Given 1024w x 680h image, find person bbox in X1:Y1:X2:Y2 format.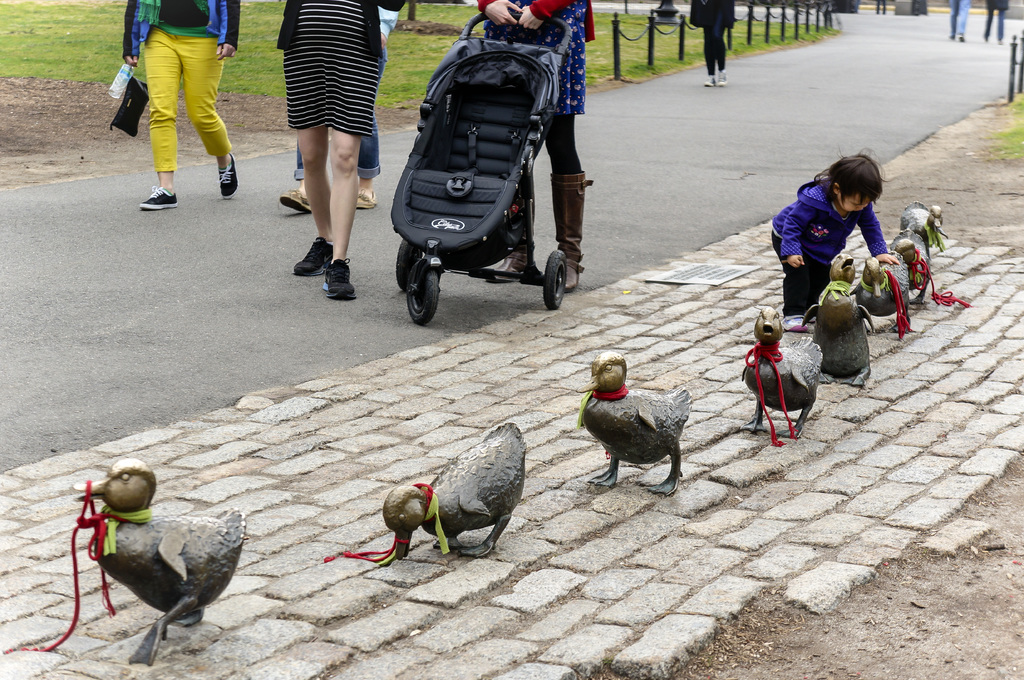
771:148:899:331.
